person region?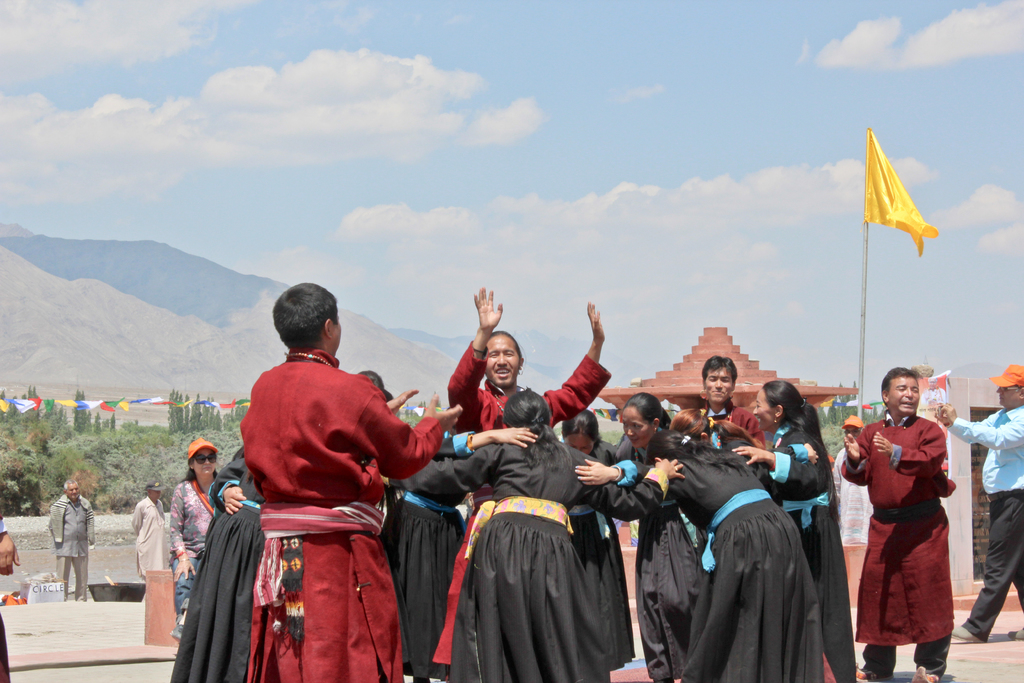
detection(430, 289, 614, 663)
